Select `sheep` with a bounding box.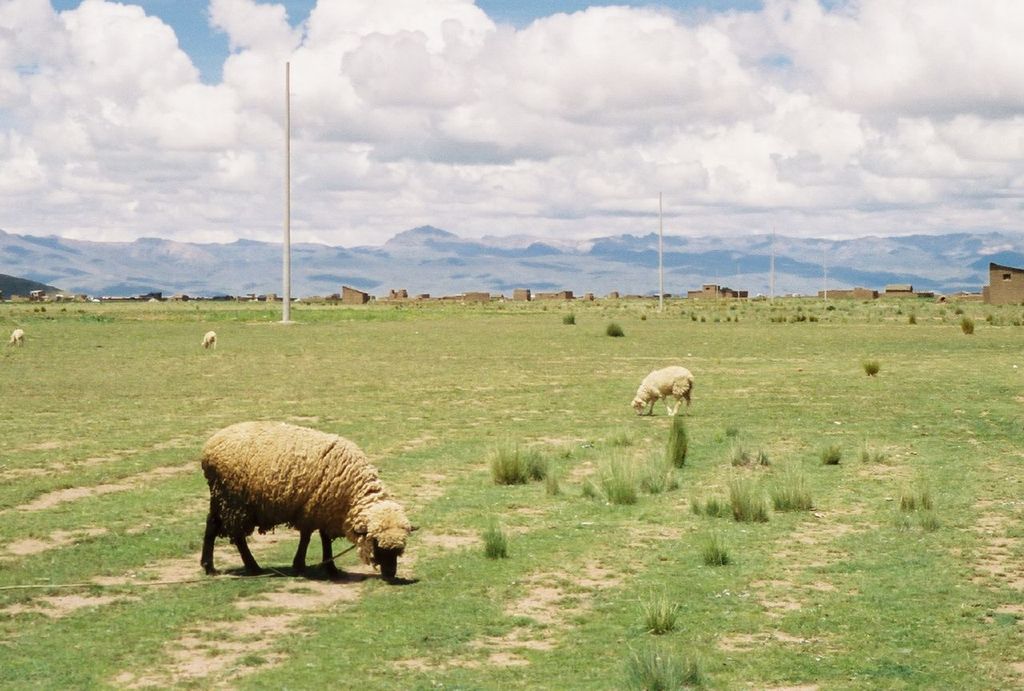
left=8, top=326, right=26, bottom=346.
